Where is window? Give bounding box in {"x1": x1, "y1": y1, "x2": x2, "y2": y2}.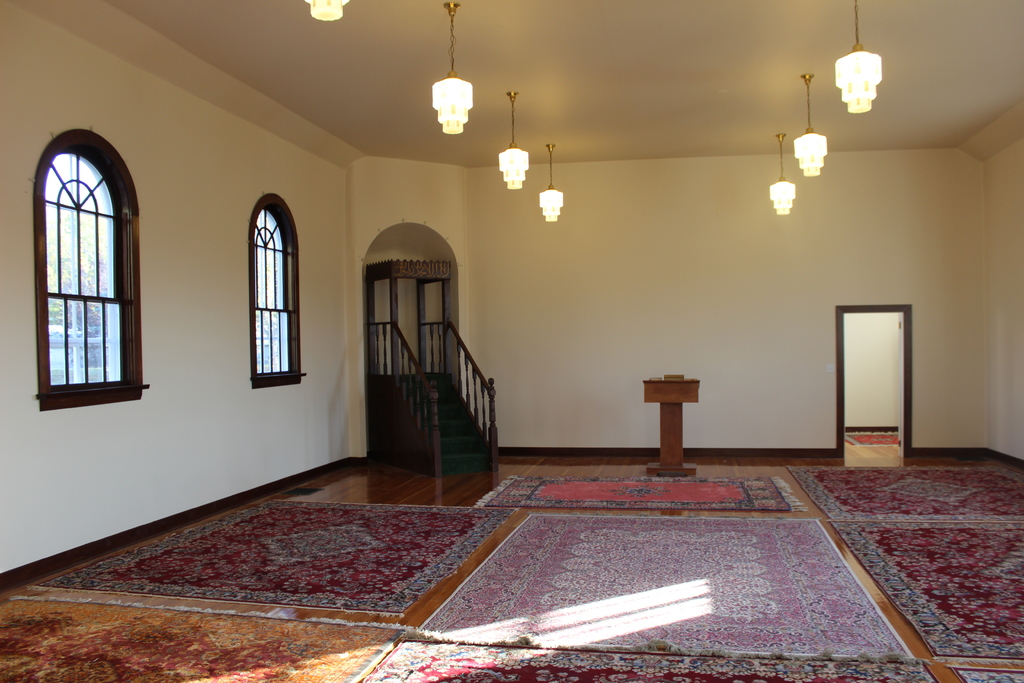
{"x1": 45, "y1": 147, "x2": 127, "y2": 389}.
